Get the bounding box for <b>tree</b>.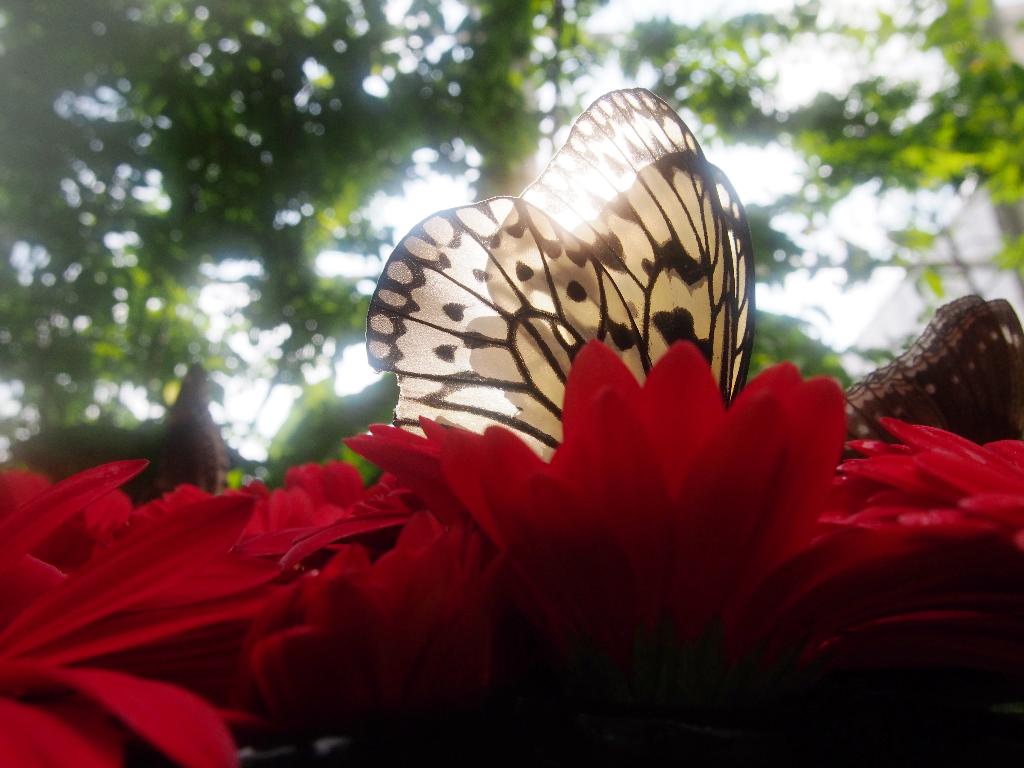
(left=0, top=0, right=1023, bottom=485).
